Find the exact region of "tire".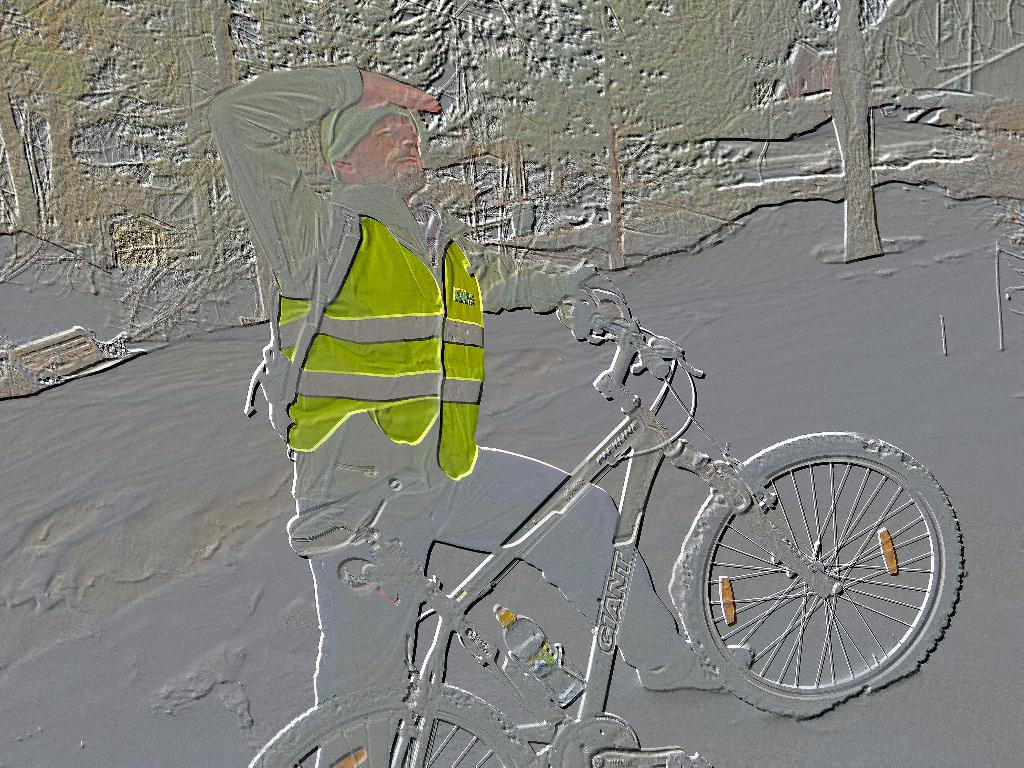
Exact region: crop(671, 431, 963, 723).
